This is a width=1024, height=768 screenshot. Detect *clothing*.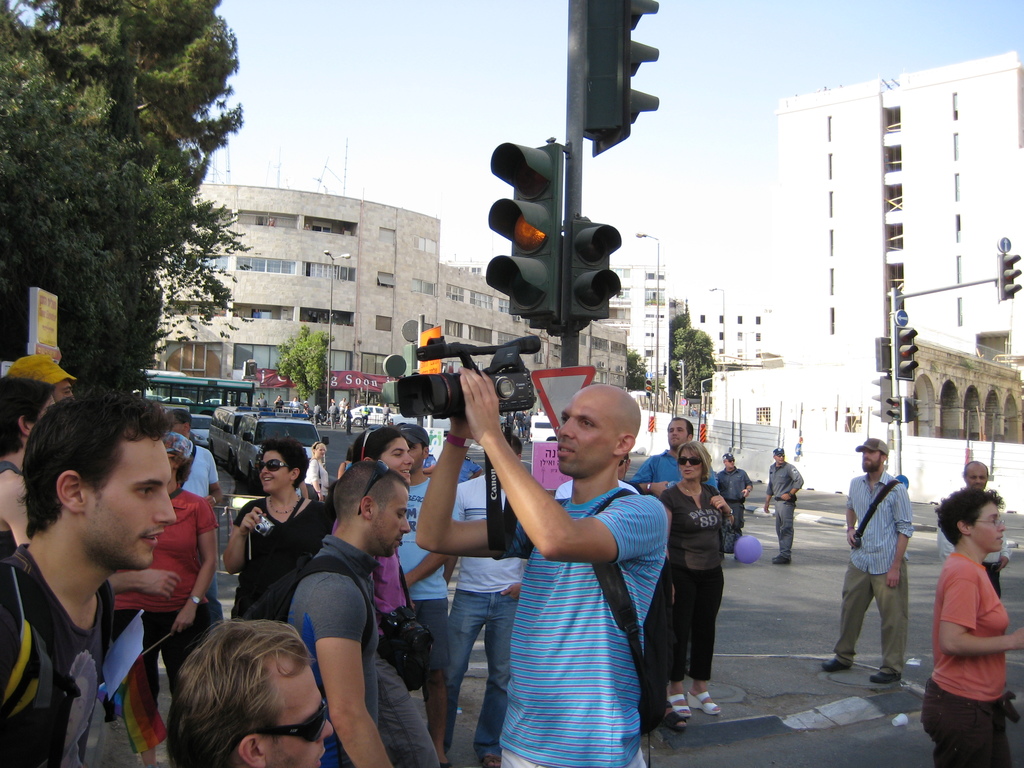
300:460:332:499.
